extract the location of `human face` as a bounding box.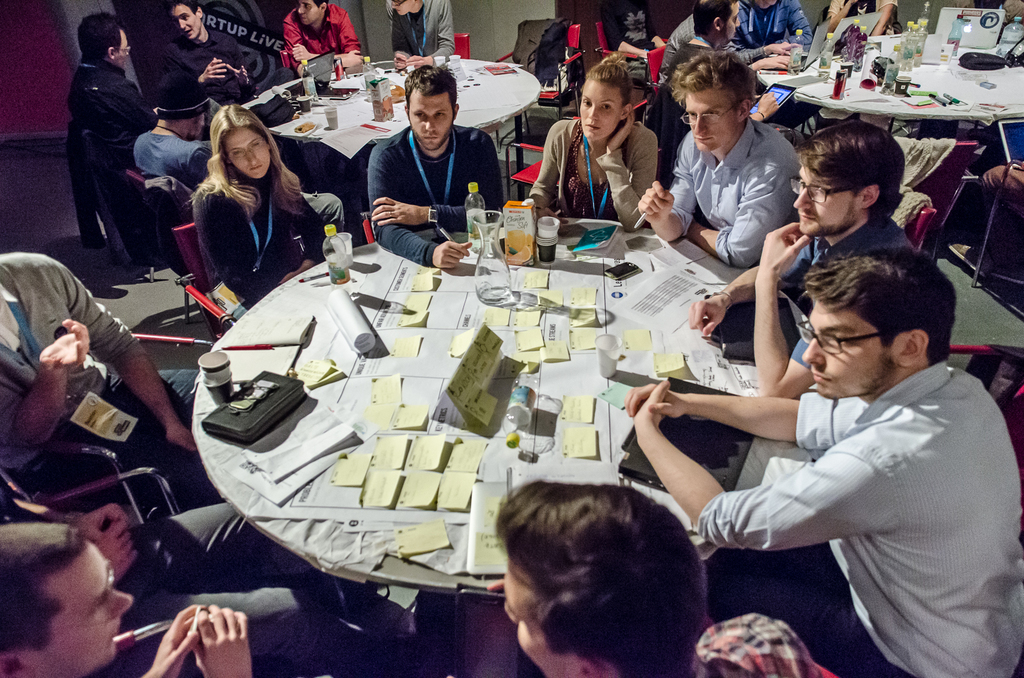
l=223, t=124, r=275, b=182.
